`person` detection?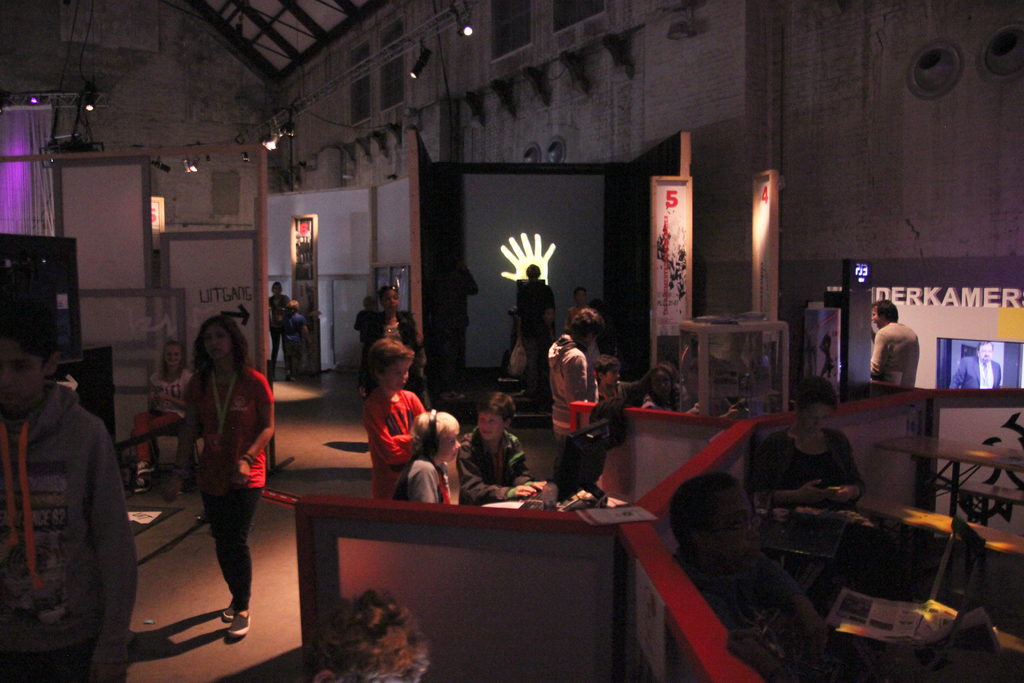
(264, 274, 300, 377)
